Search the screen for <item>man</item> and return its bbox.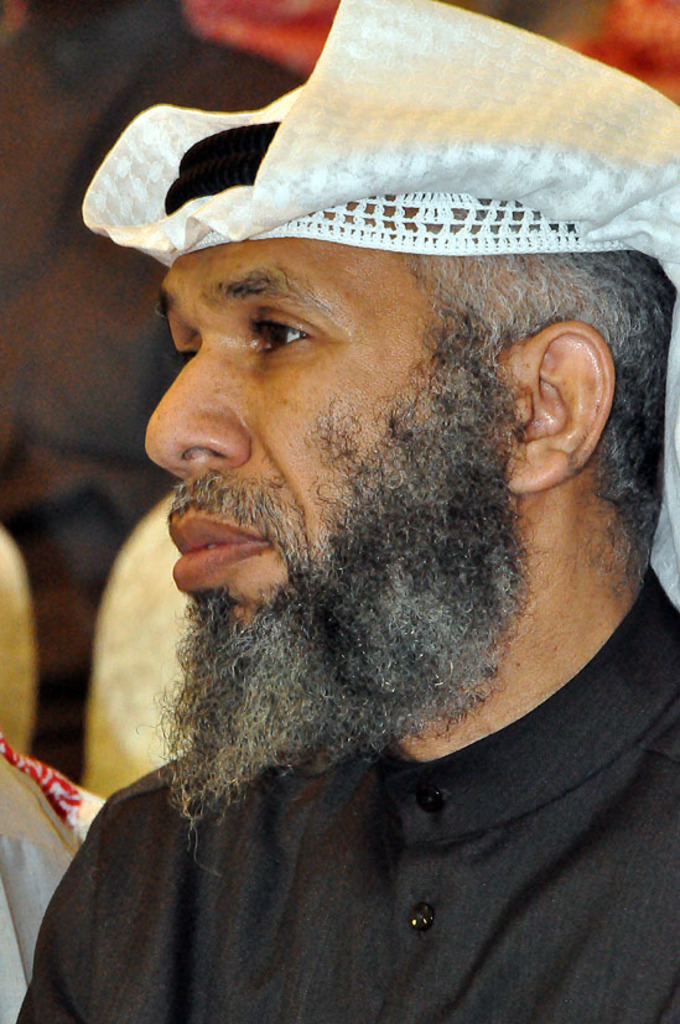
Found: (left=0, top=748, right=82, bottom=1023).
